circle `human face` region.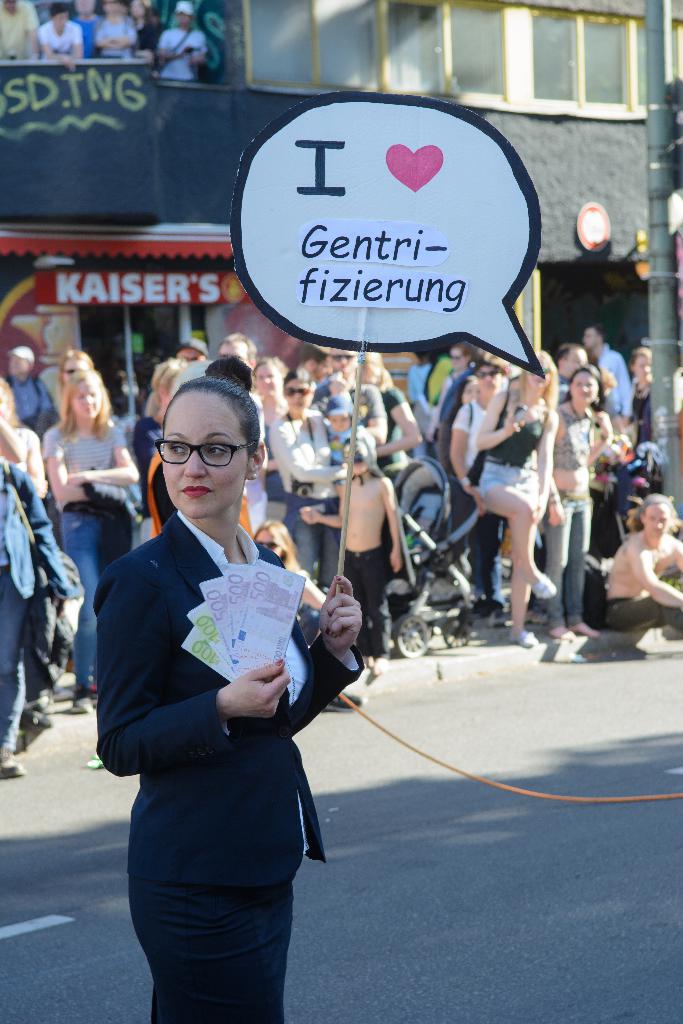
Region: [x1=479, y1=364, x2=502, y2=396].
